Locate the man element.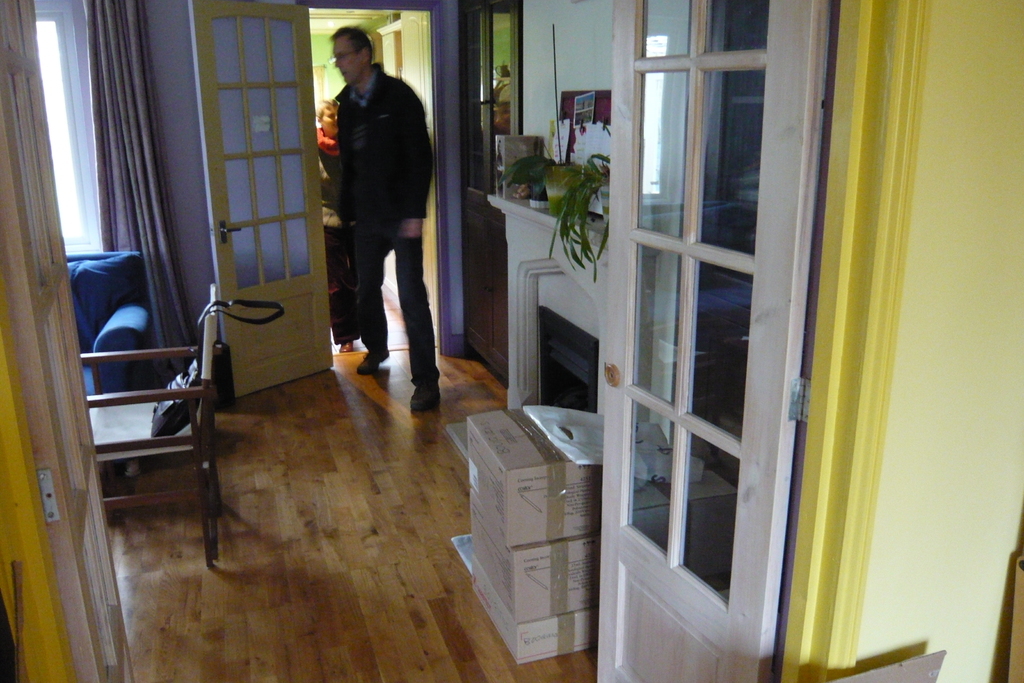
Element bbox: <bbox>342, 26, 440, 412</bbox>.
